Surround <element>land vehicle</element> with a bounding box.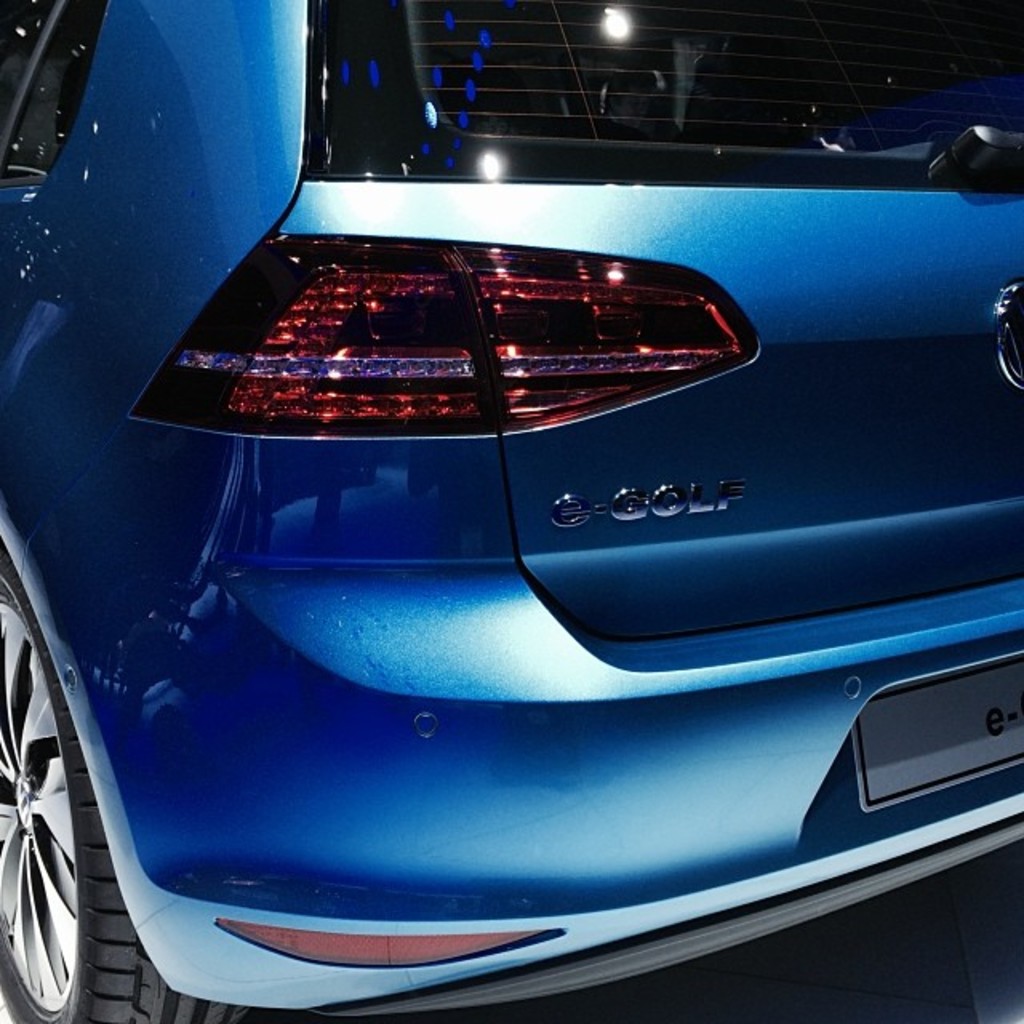
<bbox>14, 51, 994, 997</bbox>.
